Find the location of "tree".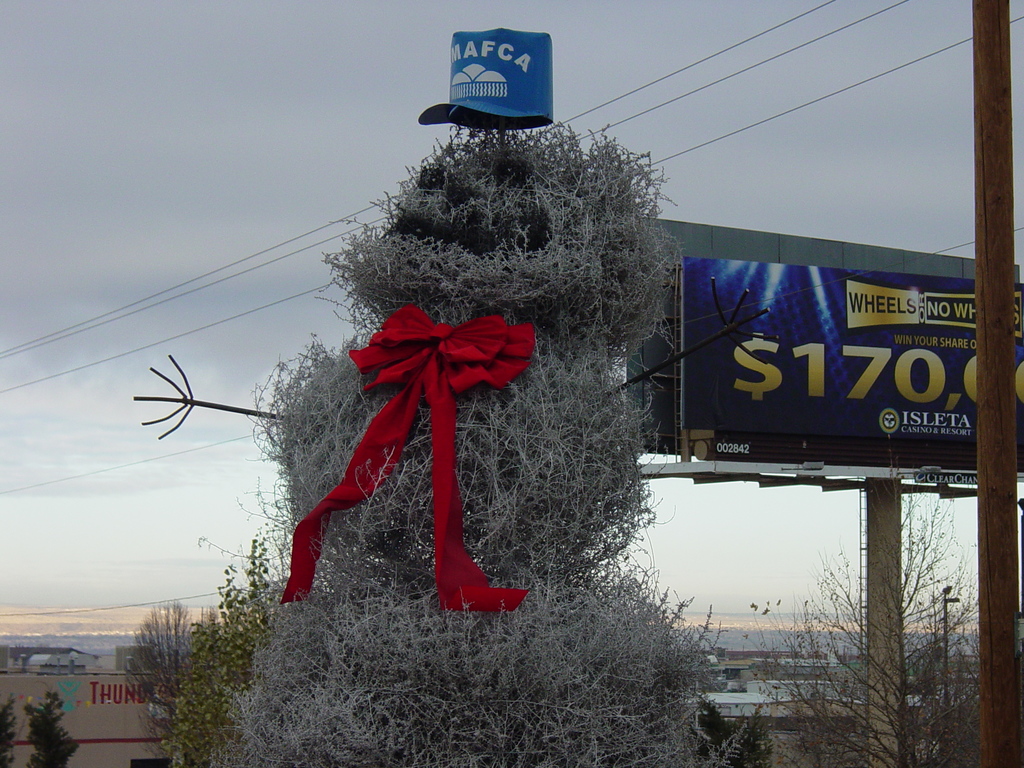
Location: select_region(0, 691, 26, 767).
